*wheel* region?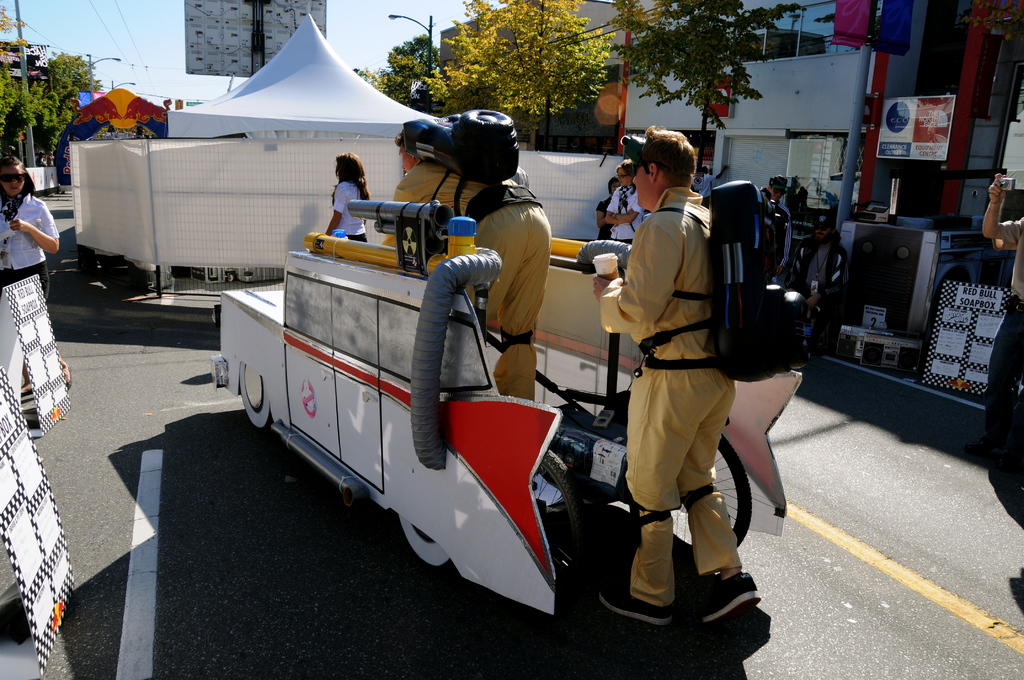
bbox=[239, 358, 269, 432]
